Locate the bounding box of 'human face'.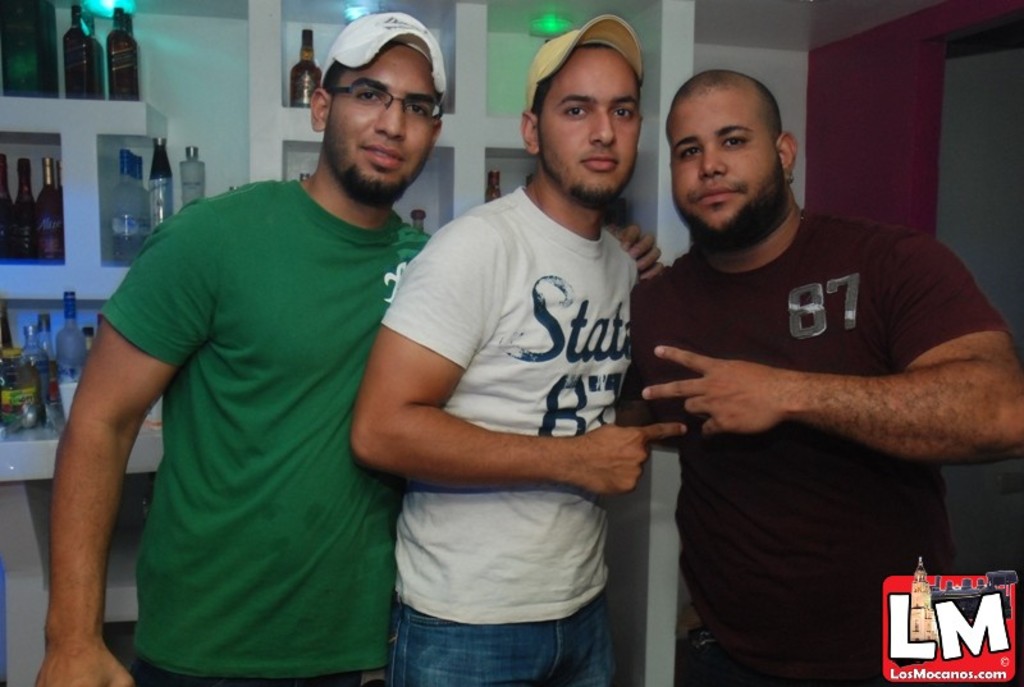
Bounding box: x1=326 y1=43 x2=442 y2=200.
